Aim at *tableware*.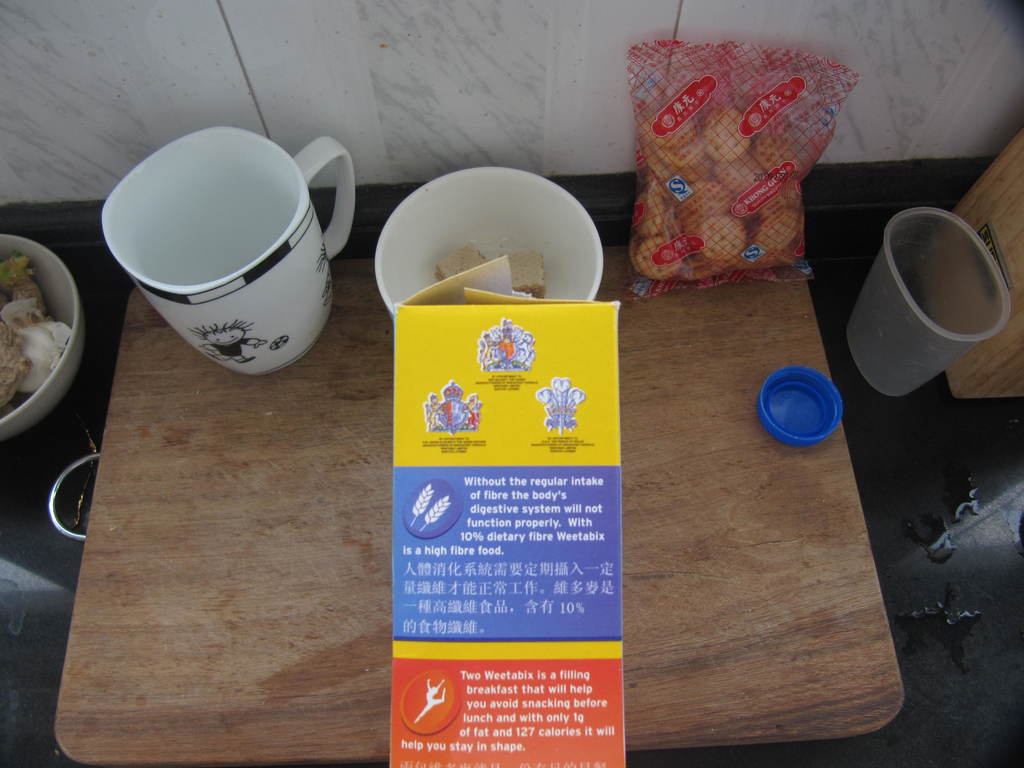
Aimed at select_region(80, 129, 339, 381).
